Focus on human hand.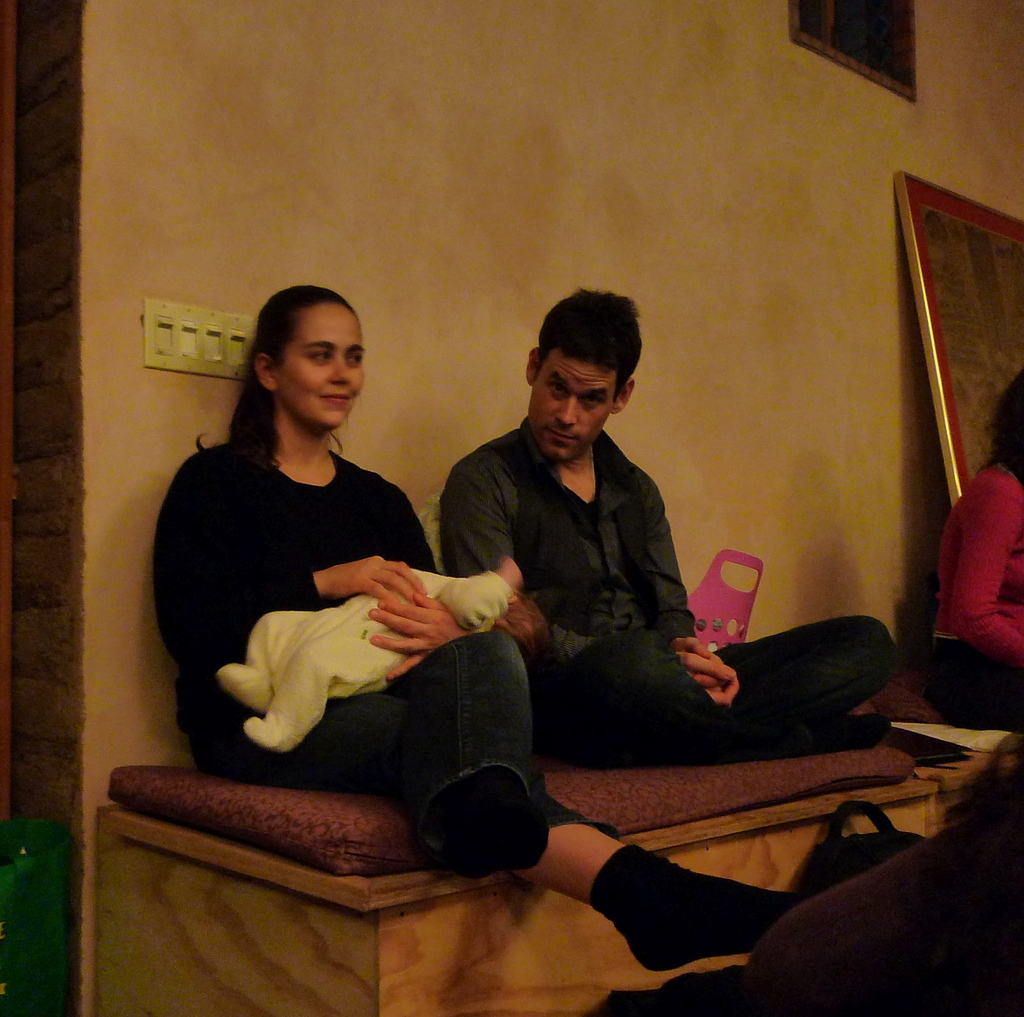
Focused at 673 635 739 679.
